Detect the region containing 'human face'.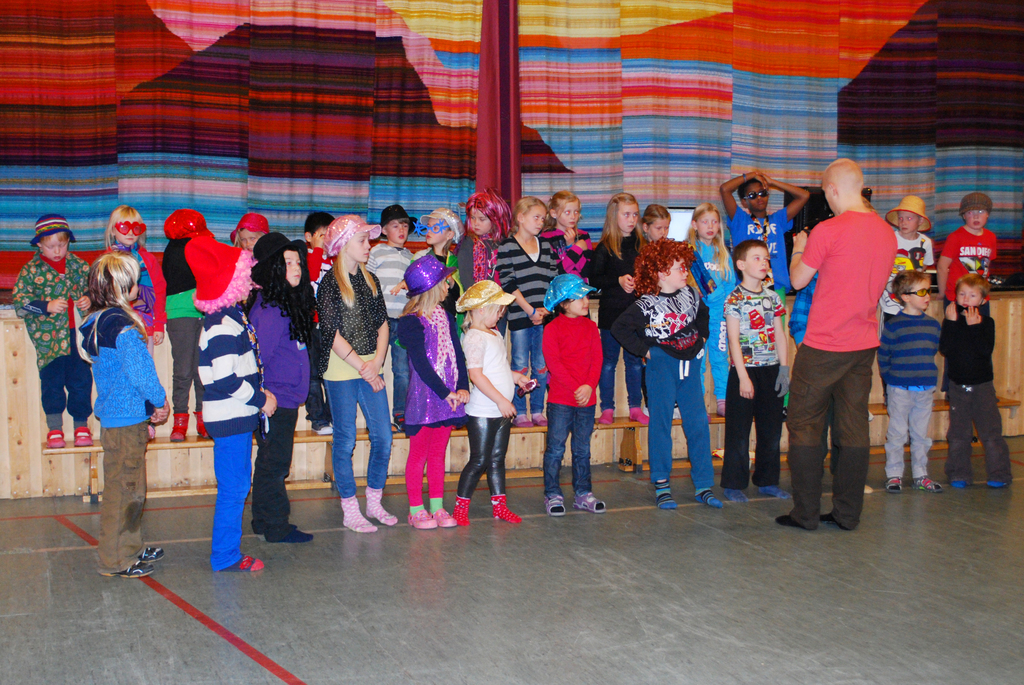
{"left": 966, "top": 207, "right": 993, "bottom": 231}.
